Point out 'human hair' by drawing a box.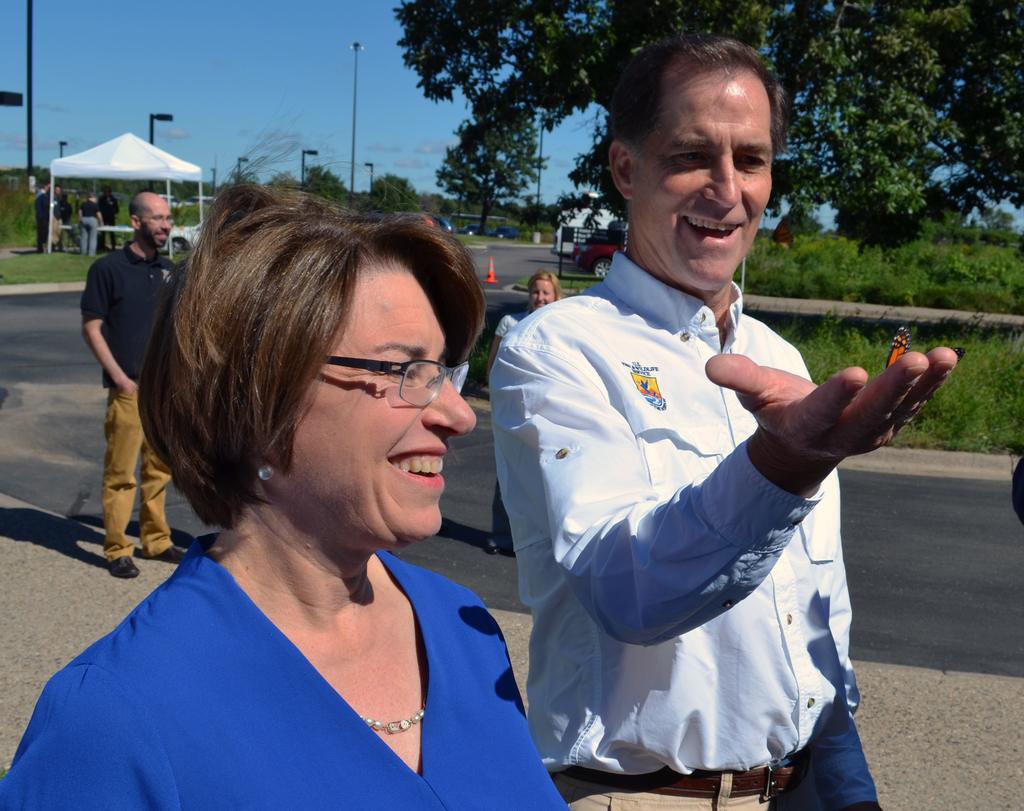
{"left": 595, "top": 34, "right": 787, "bottom": 217}.
